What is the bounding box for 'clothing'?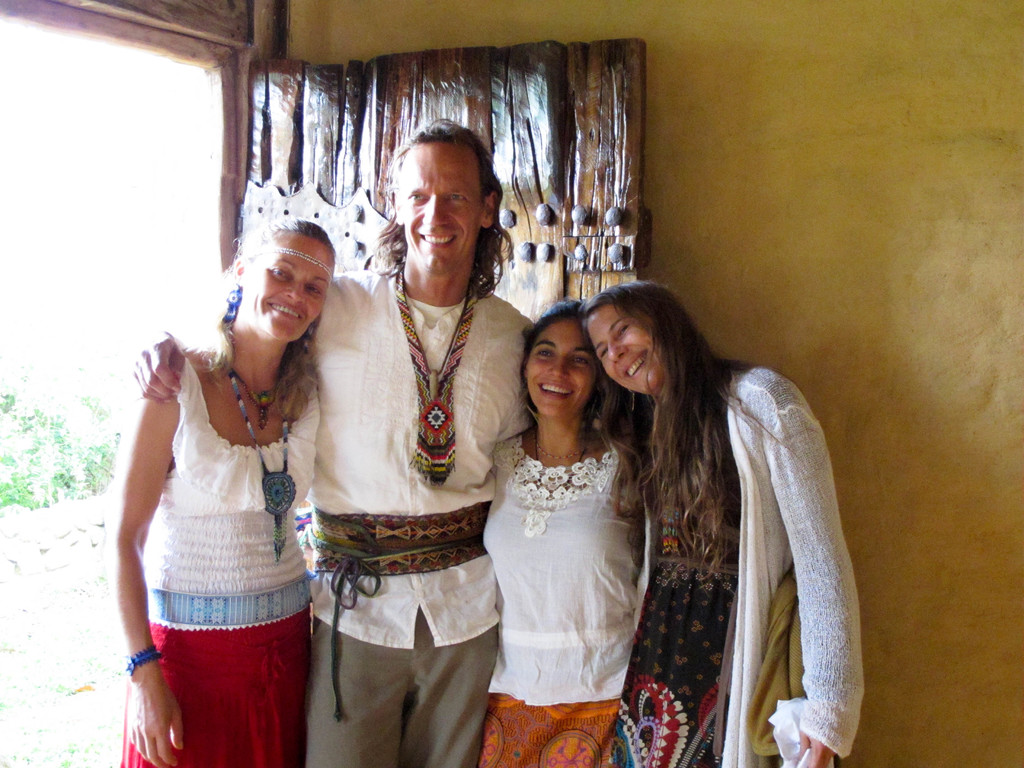
crop(477, 433, 640, 767).
